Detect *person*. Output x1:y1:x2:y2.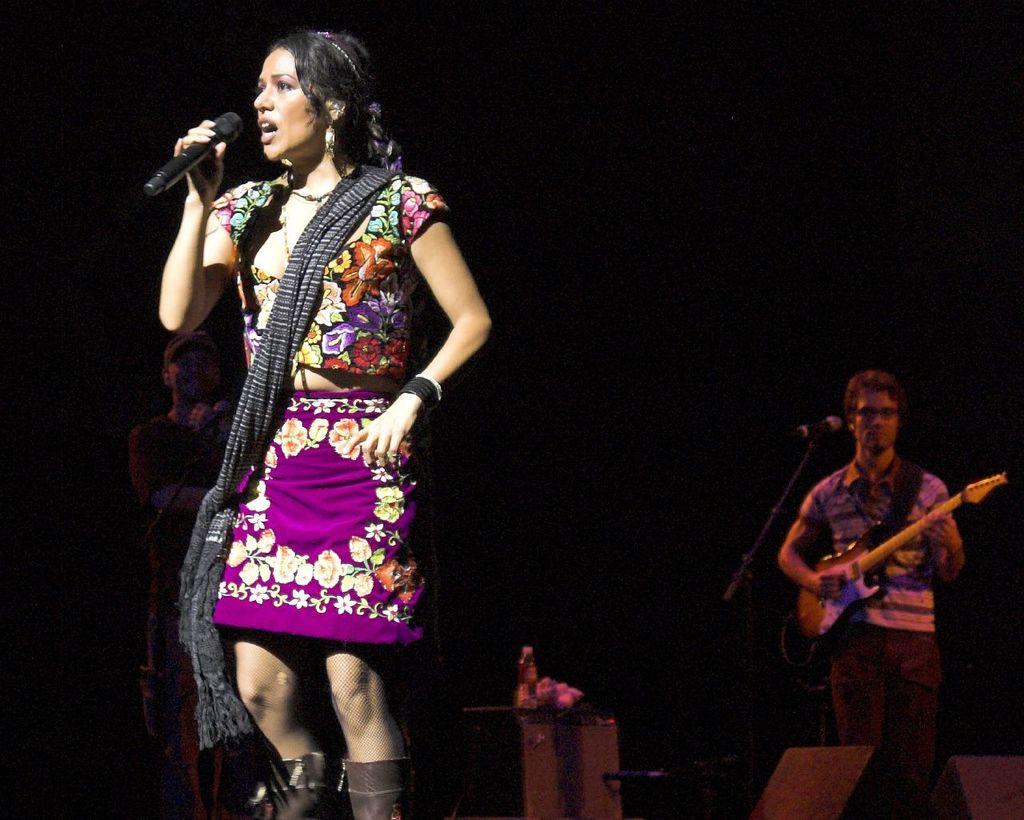
775:364:969:819.
